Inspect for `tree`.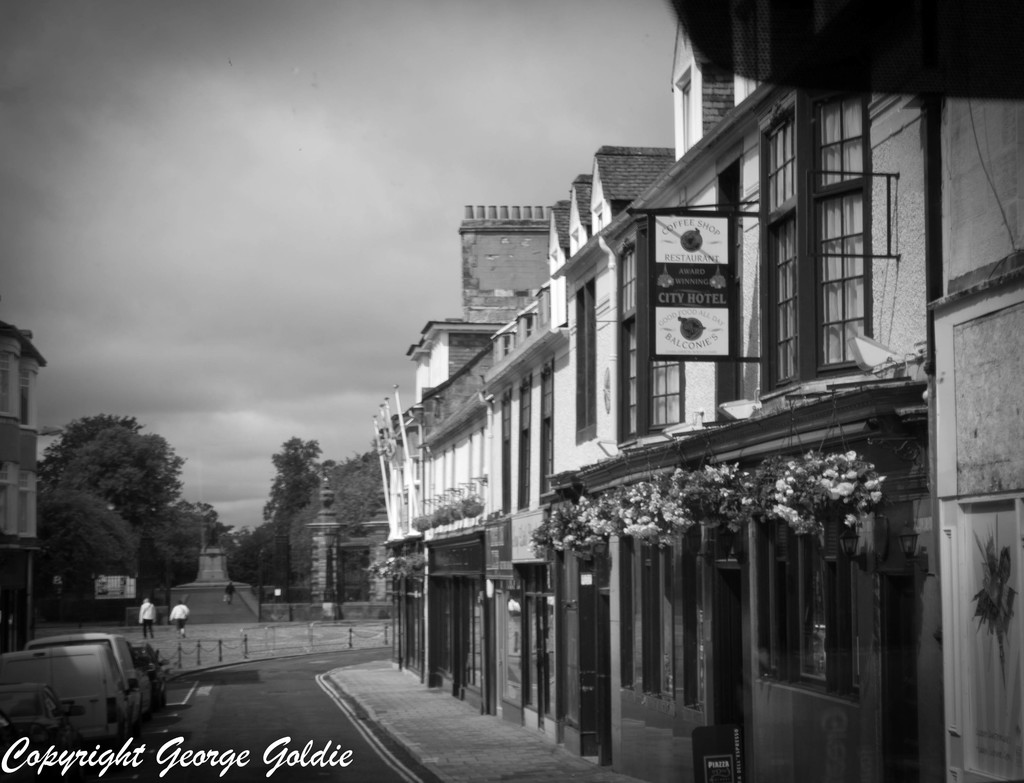
Inspection: bbox=[179, 486, 254, 559].
